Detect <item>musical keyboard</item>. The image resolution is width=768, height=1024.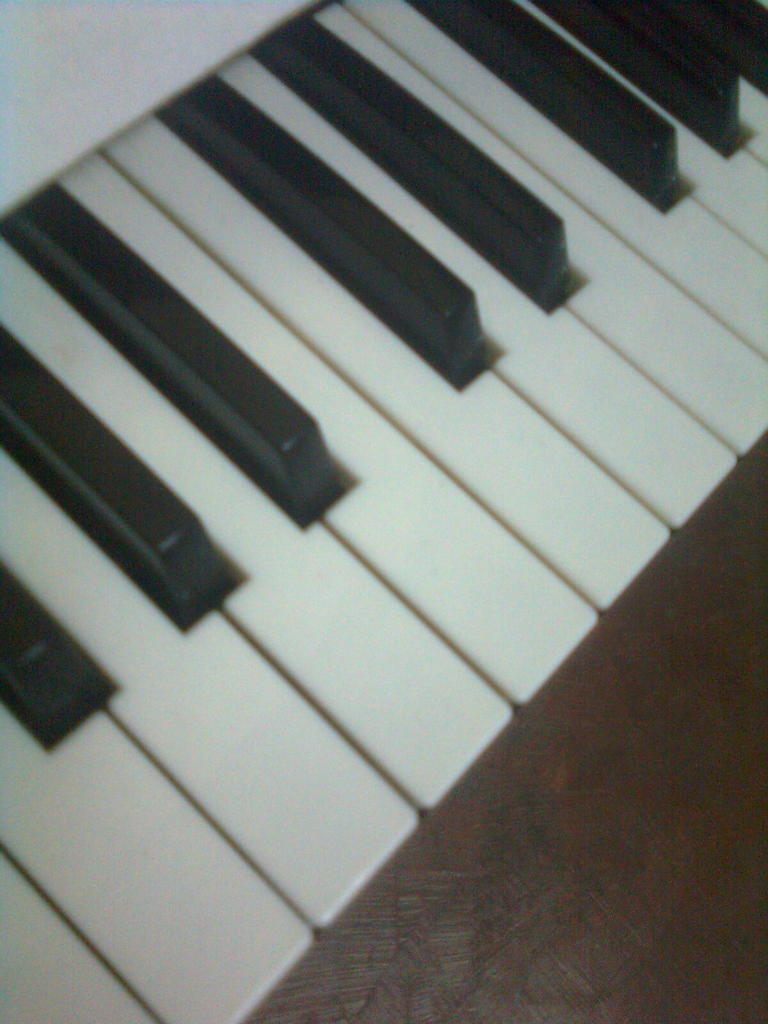
14,0,736,1023.
